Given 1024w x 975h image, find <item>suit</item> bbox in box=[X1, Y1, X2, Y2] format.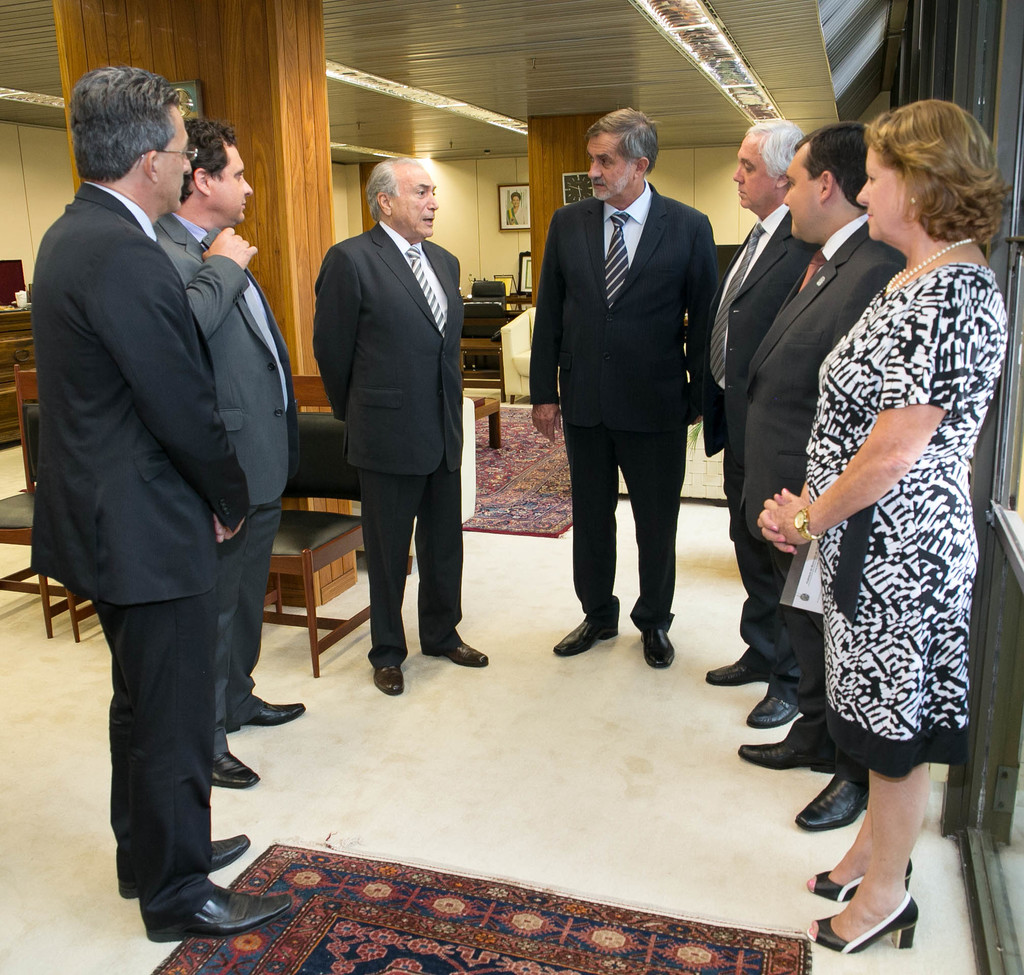
box=[156, 214, 300, 754].
